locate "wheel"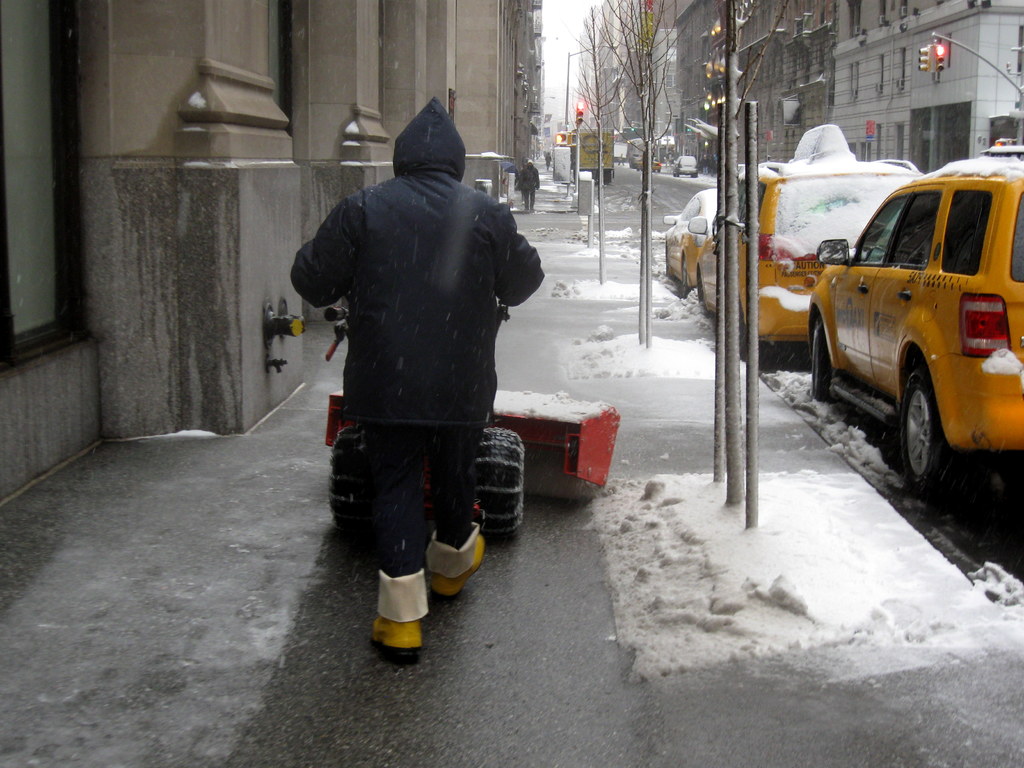
812,324,834,404
